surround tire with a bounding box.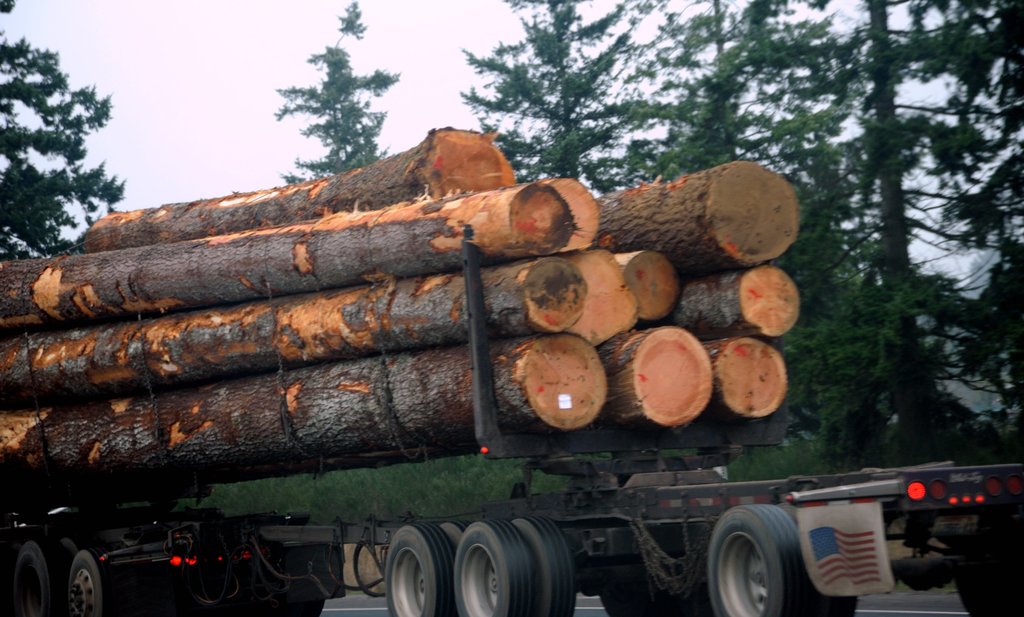
x1=815 y1=596 x2=855 y2=616.
